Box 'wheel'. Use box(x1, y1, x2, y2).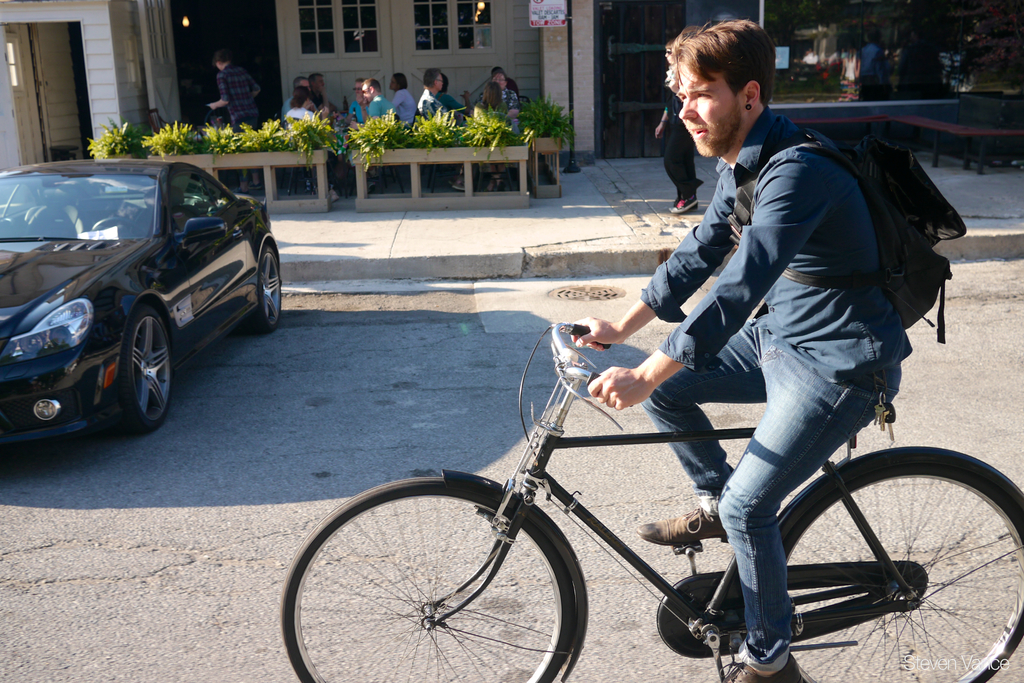
box(245, 240, 280, 337).
